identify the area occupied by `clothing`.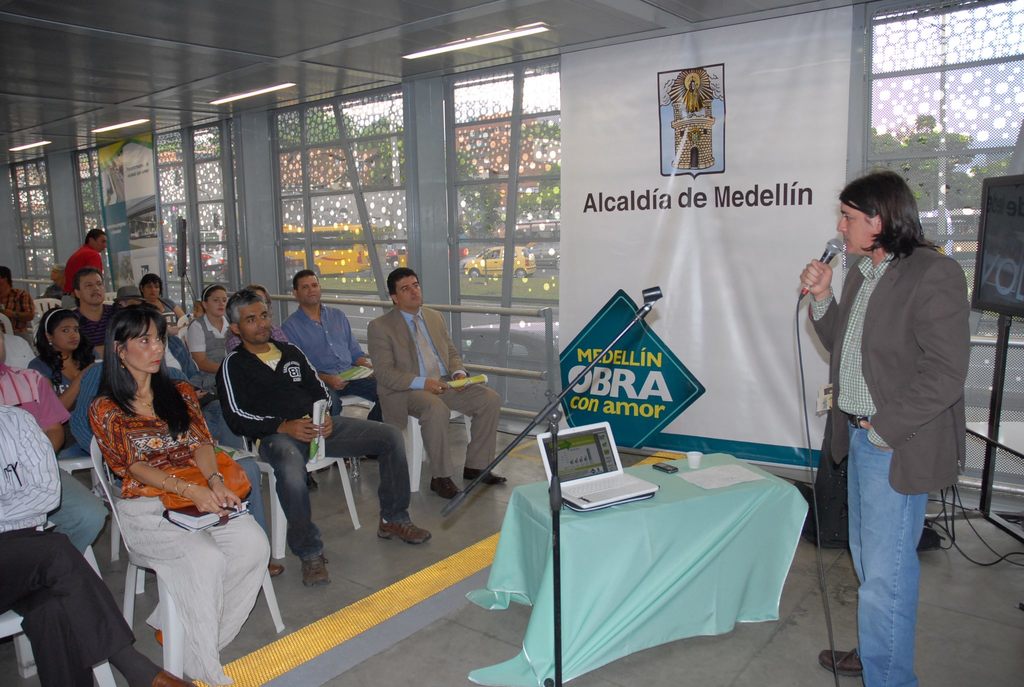
Area: <box>811,251,970,686</box>.
